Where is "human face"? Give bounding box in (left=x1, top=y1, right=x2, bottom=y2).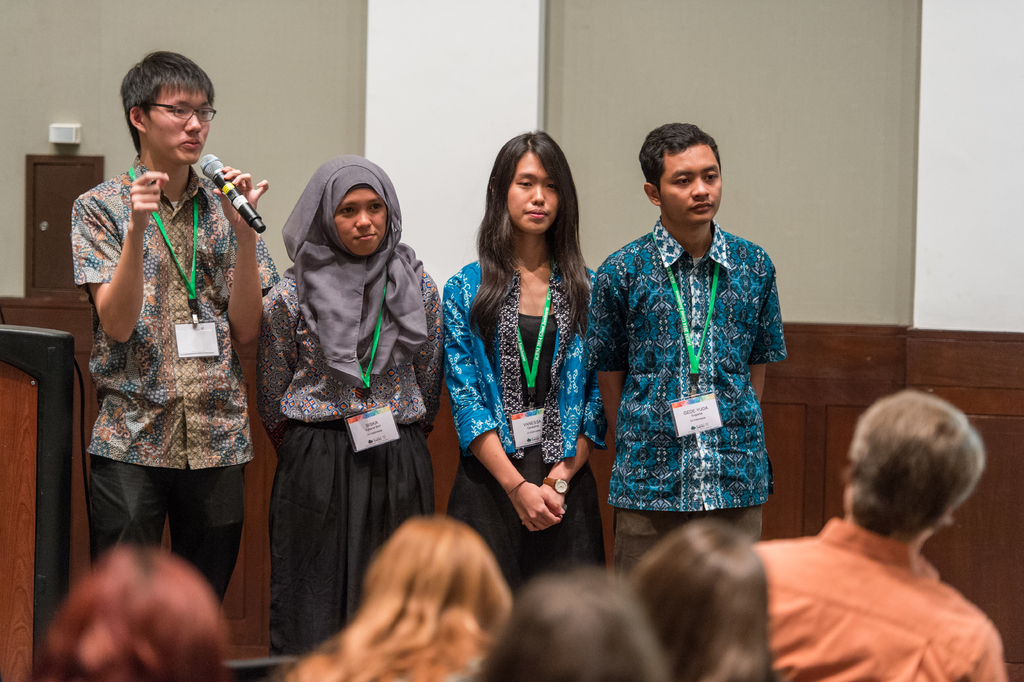
(left=506, top=147, right=557, bottom=233).
